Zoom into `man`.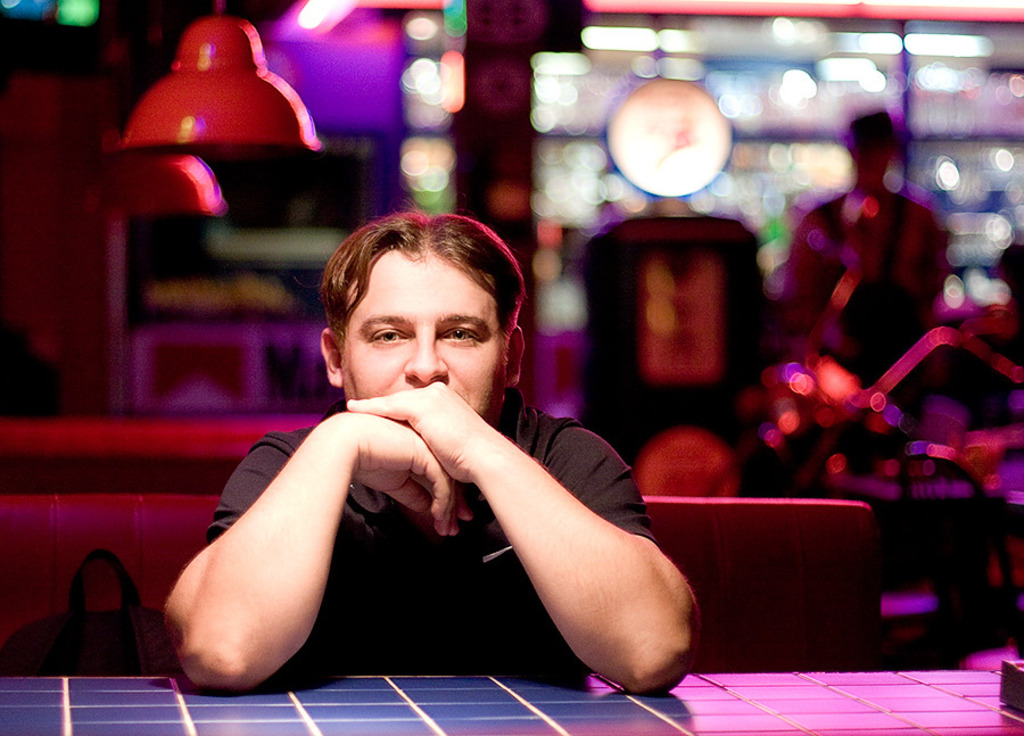
Zoom target: [760,110,950,384].
